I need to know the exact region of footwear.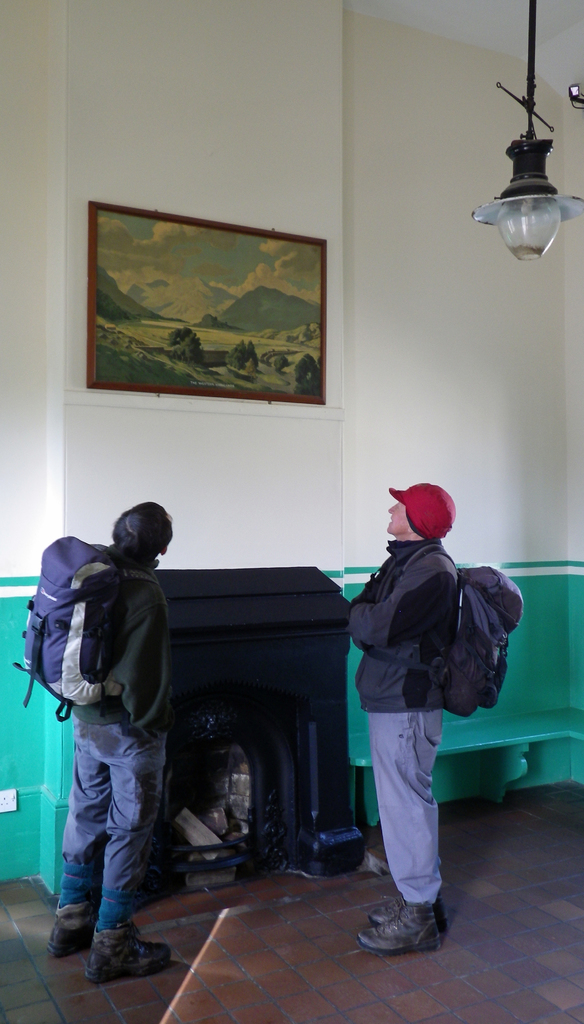
Region: [x1=49, y1=904, x2=102, y2=960].
